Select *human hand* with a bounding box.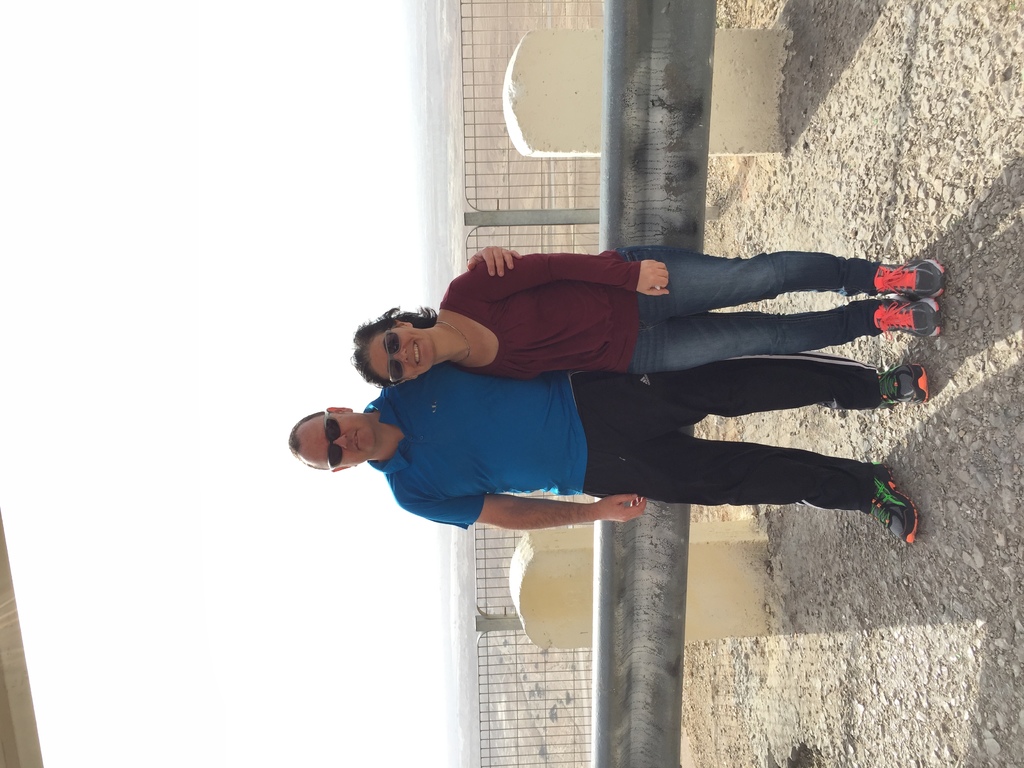
locate(596, 492, 650, 523).
